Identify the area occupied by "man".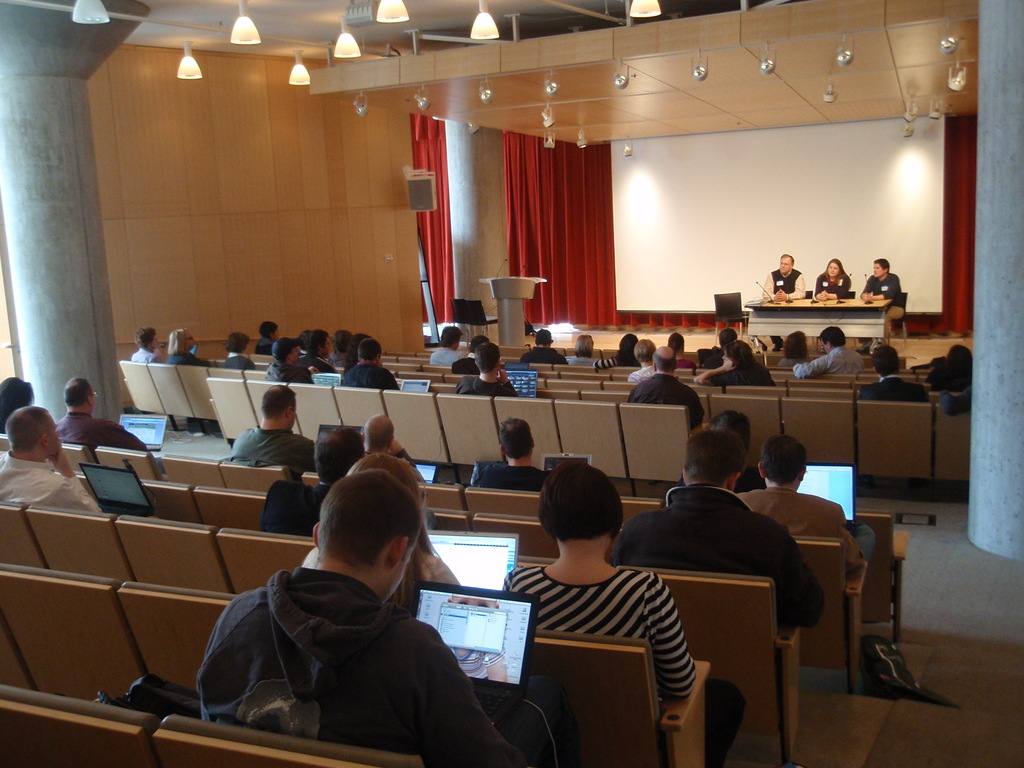
Area: 429:328:468:368.
